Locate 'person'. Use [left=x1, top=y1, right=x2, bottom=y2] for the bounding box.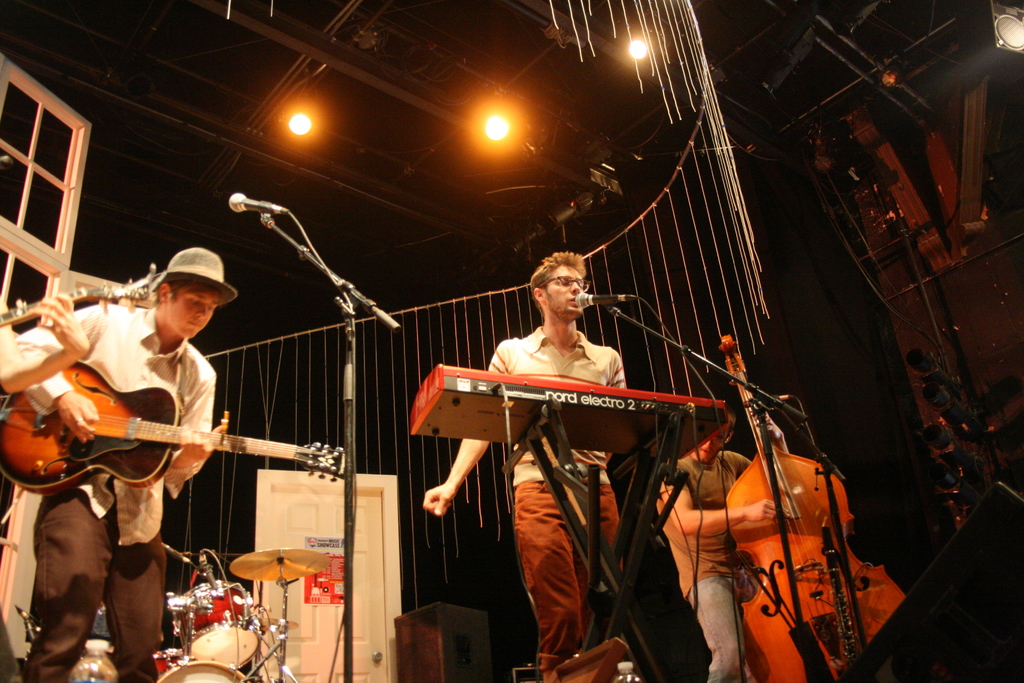
[left=421, top=250, right=628, bottom=682].
